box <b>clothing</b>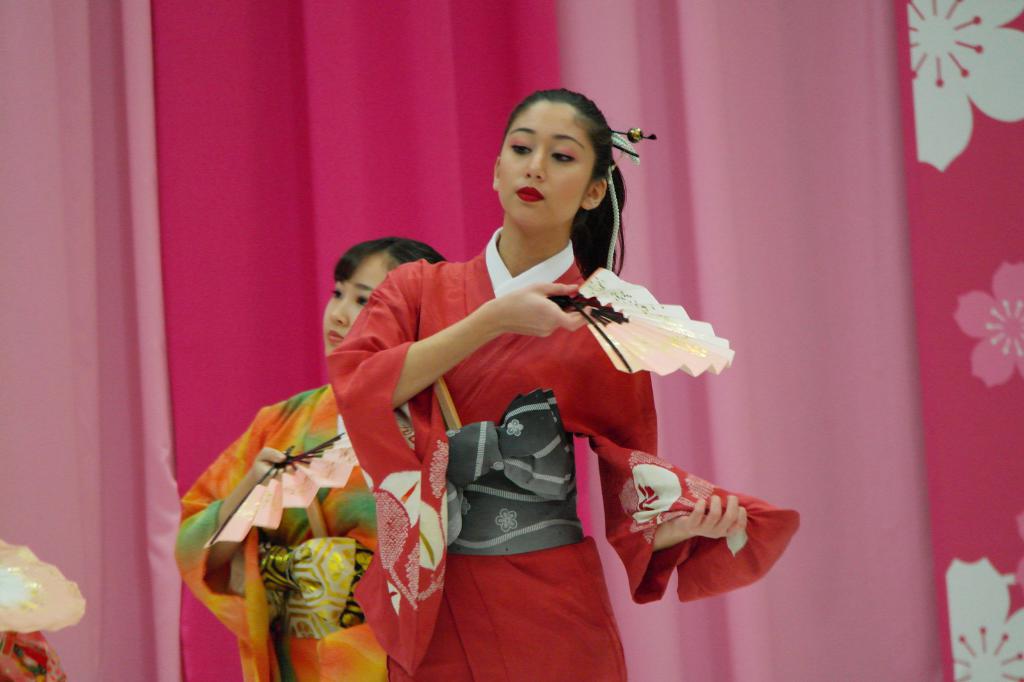
box=[351, 229, 734, 620]
